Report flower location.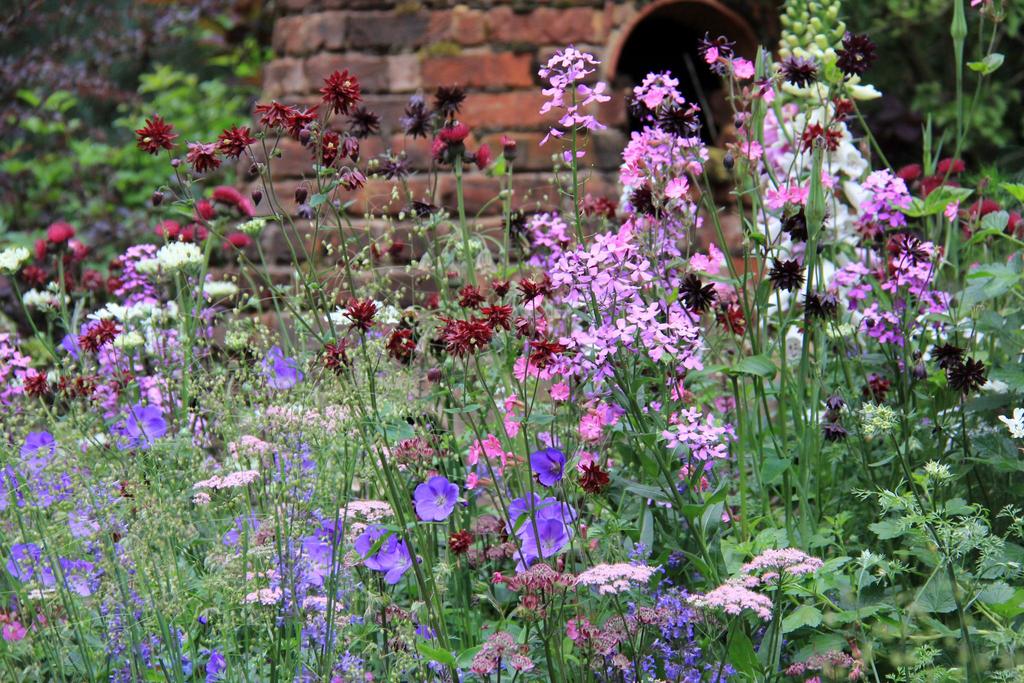
Report: [932, 156, 965, 176].
